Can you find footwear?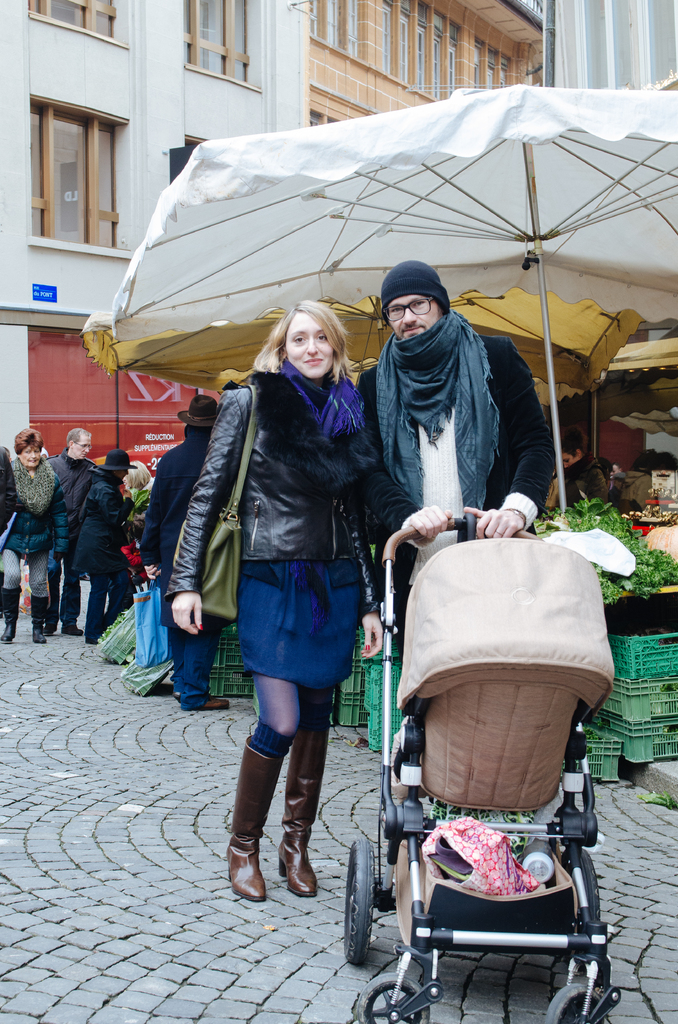
Yes, bounding box: <bbox>277, 729, 333, 900</bbox>.
